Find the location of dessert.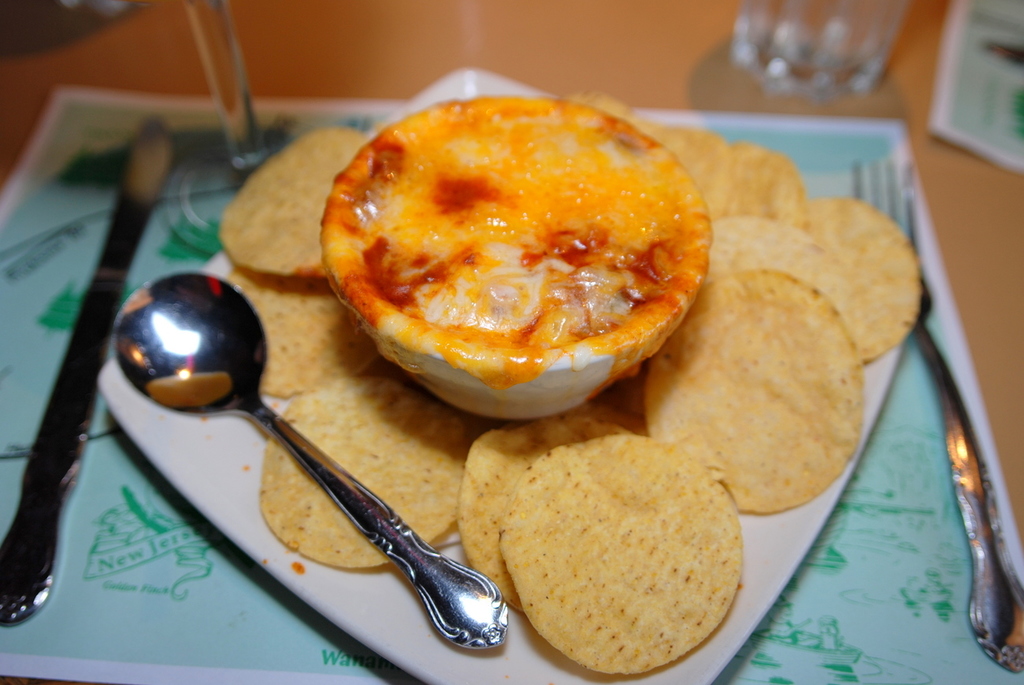
Location: {"left": 259, "top": 372, "right": 465, "bottom": 575}.
